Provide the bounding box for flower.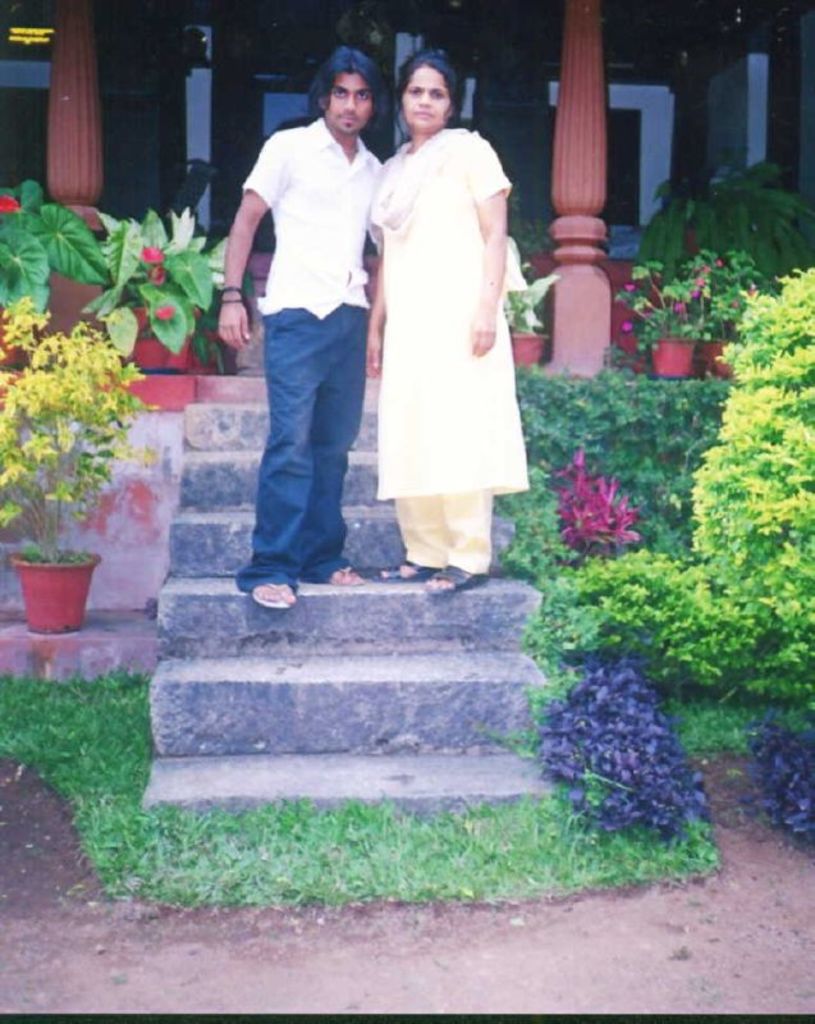
crop(0, 196, 17, 214).
